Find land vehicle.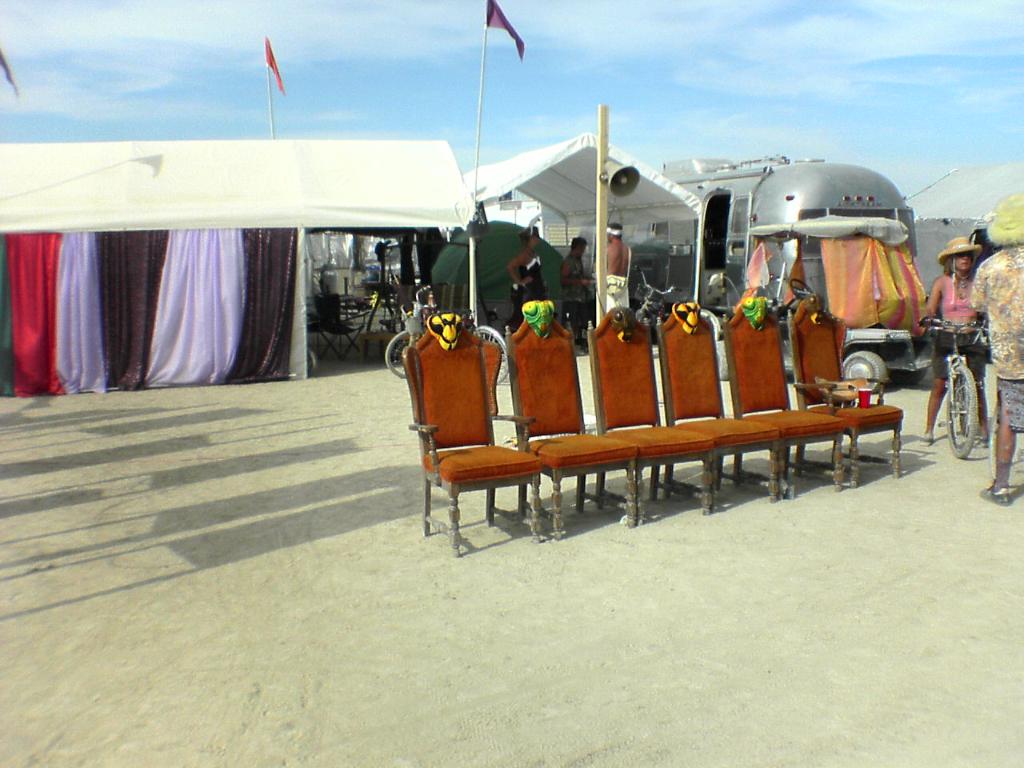
(left=918, top=312, right=990, bottom=461).
